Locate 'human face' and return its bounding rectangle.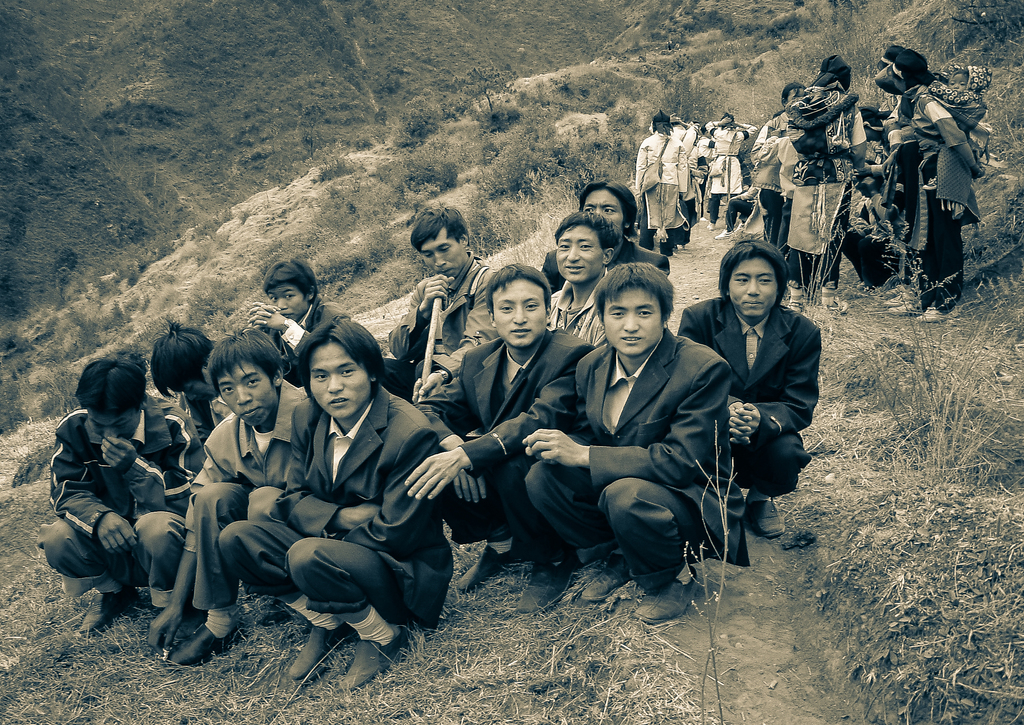
(419, 229, 468, 282).
